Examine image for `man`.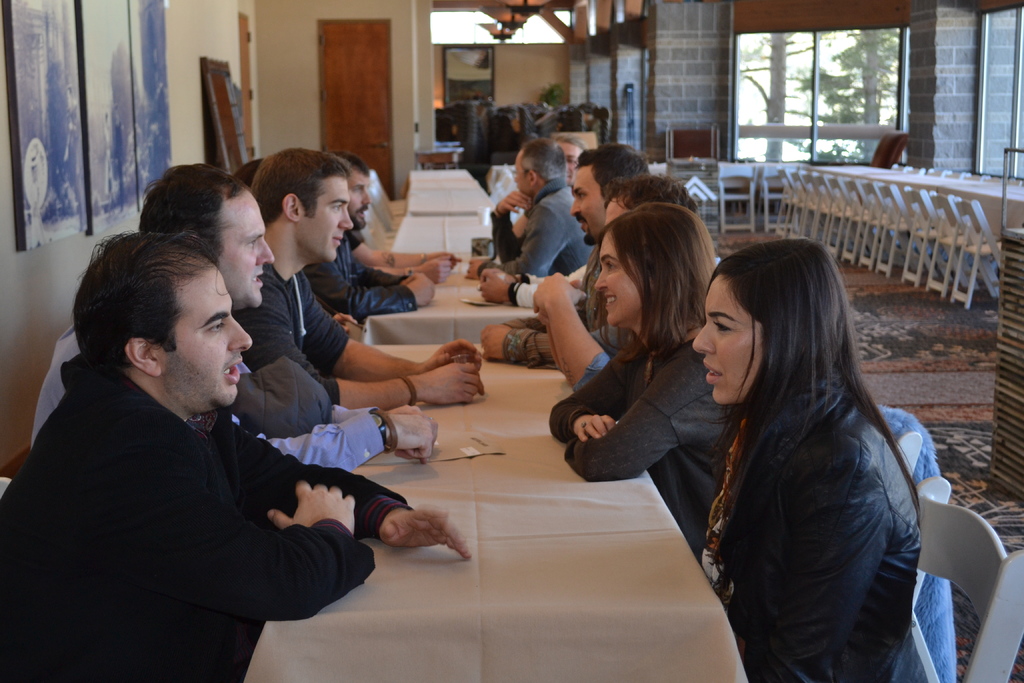
Examination result: x1=241 y1=147 x2=489 y2=409.
